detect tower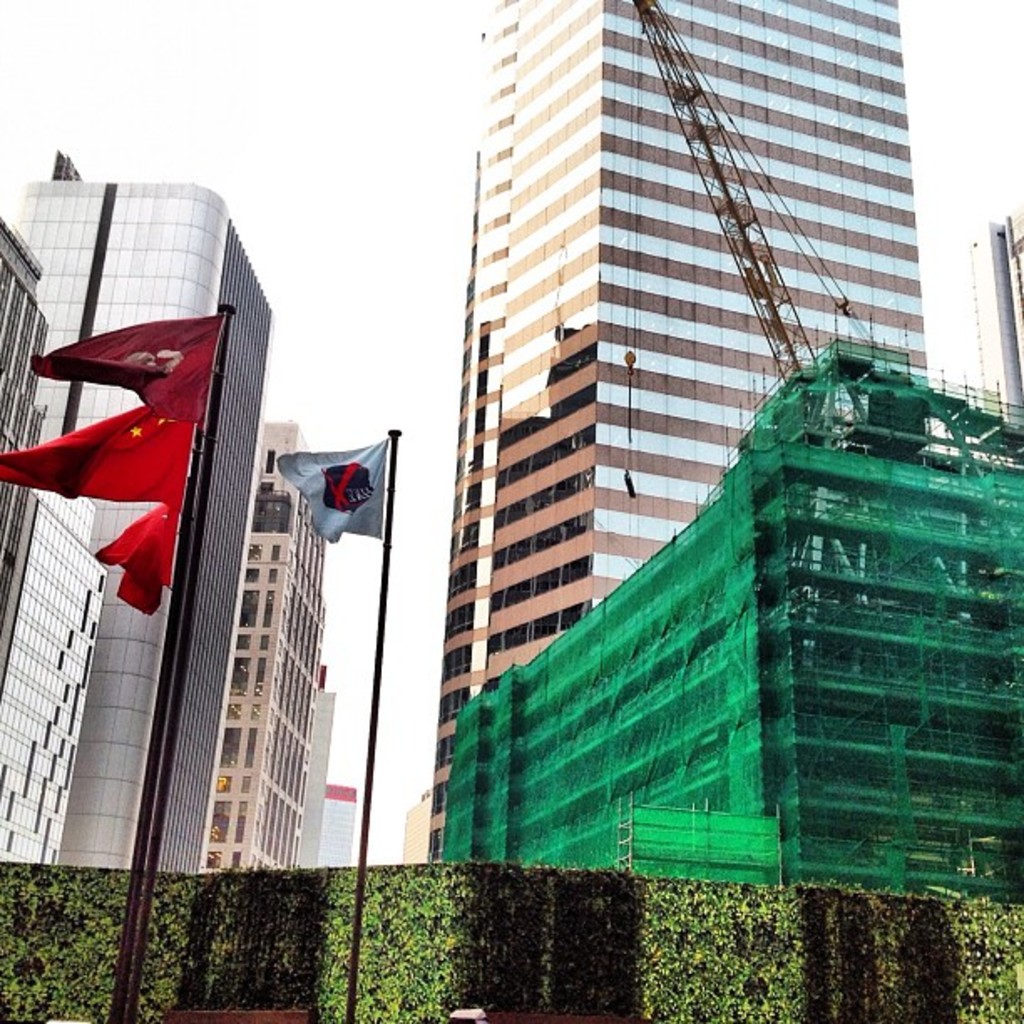
<box>412,0,917,857</box>
